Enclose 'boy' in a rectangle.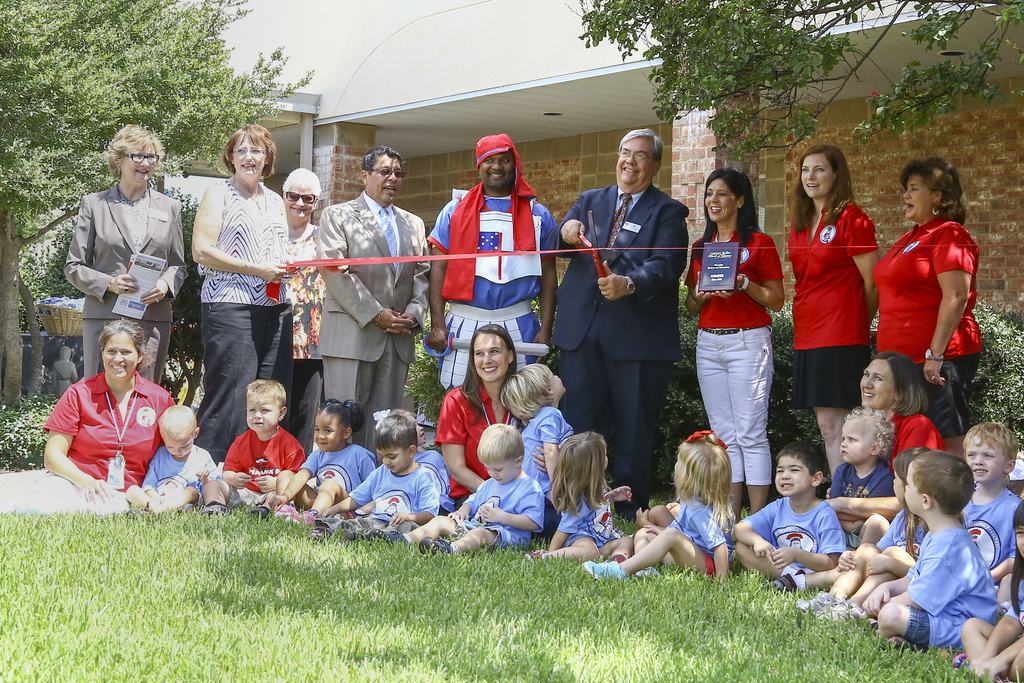
[864, 447, 1004, 650].
